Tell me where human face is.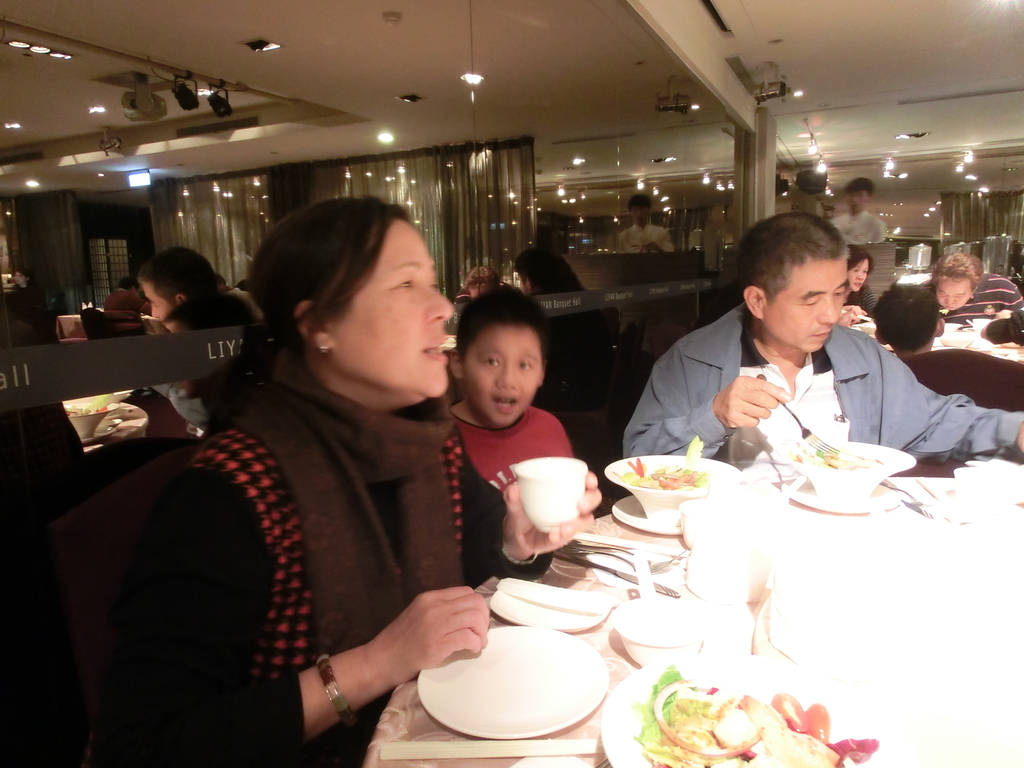
human face is at bbox=(761, 259, 849, 356).
